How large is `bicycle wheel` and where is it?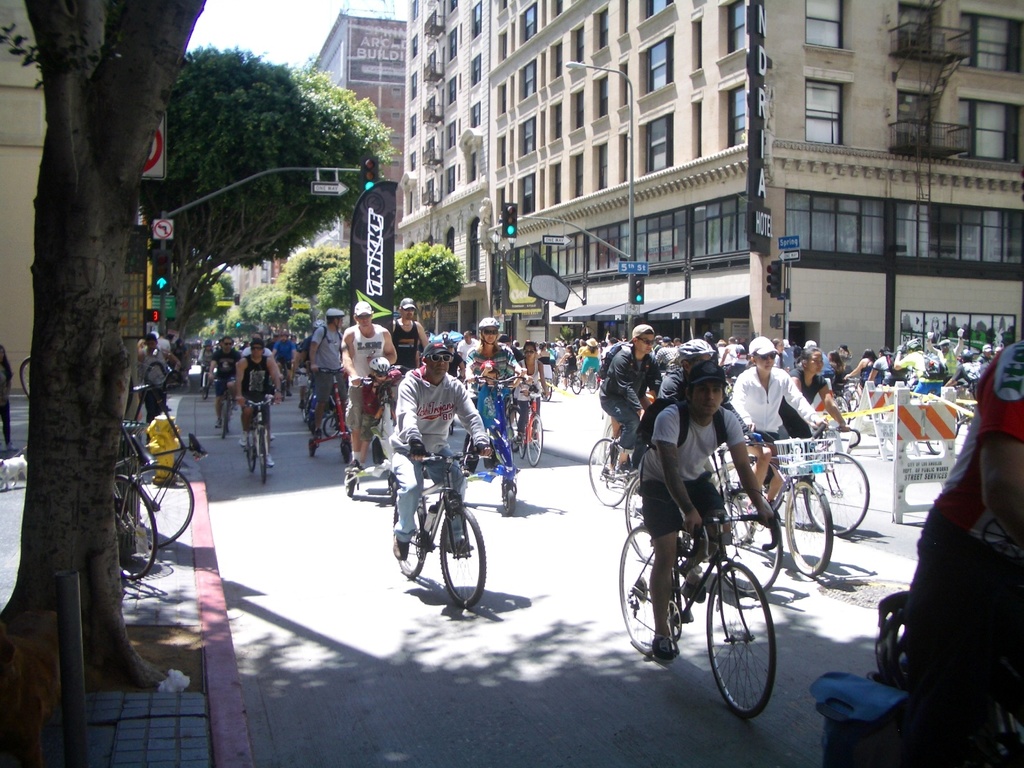
Bounding box: <box>256,427,269,485</box>.
